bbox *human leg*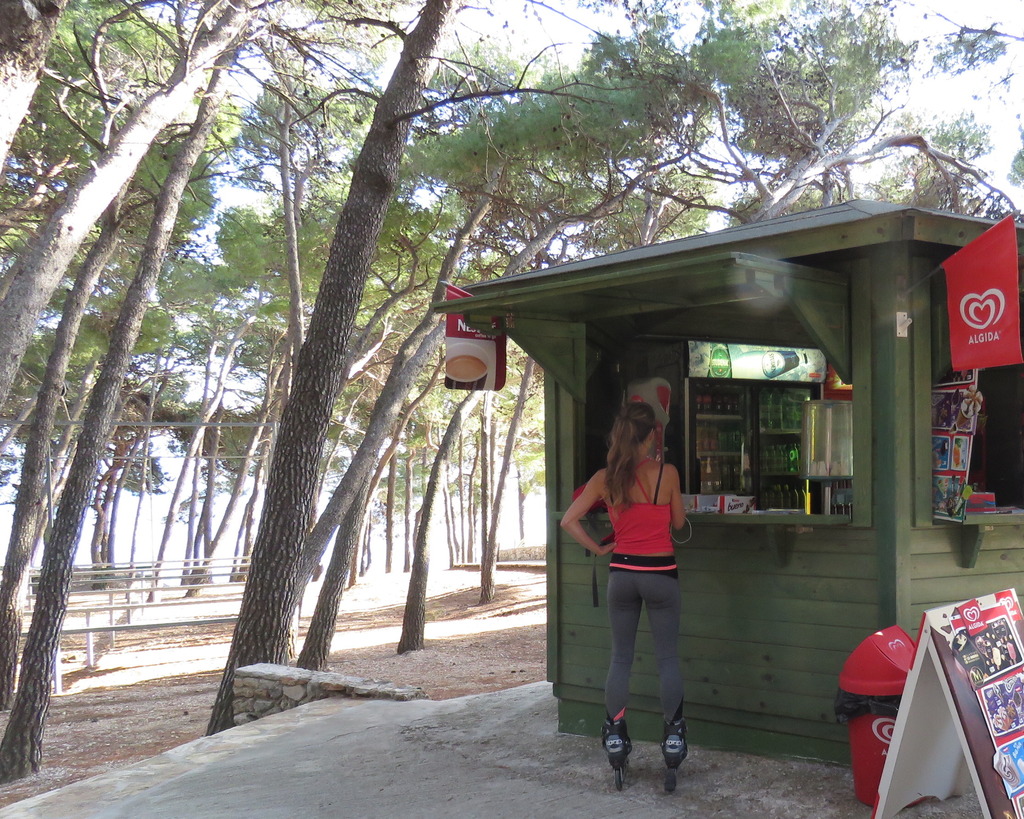
bbox=(644, 591, 685, 791)
